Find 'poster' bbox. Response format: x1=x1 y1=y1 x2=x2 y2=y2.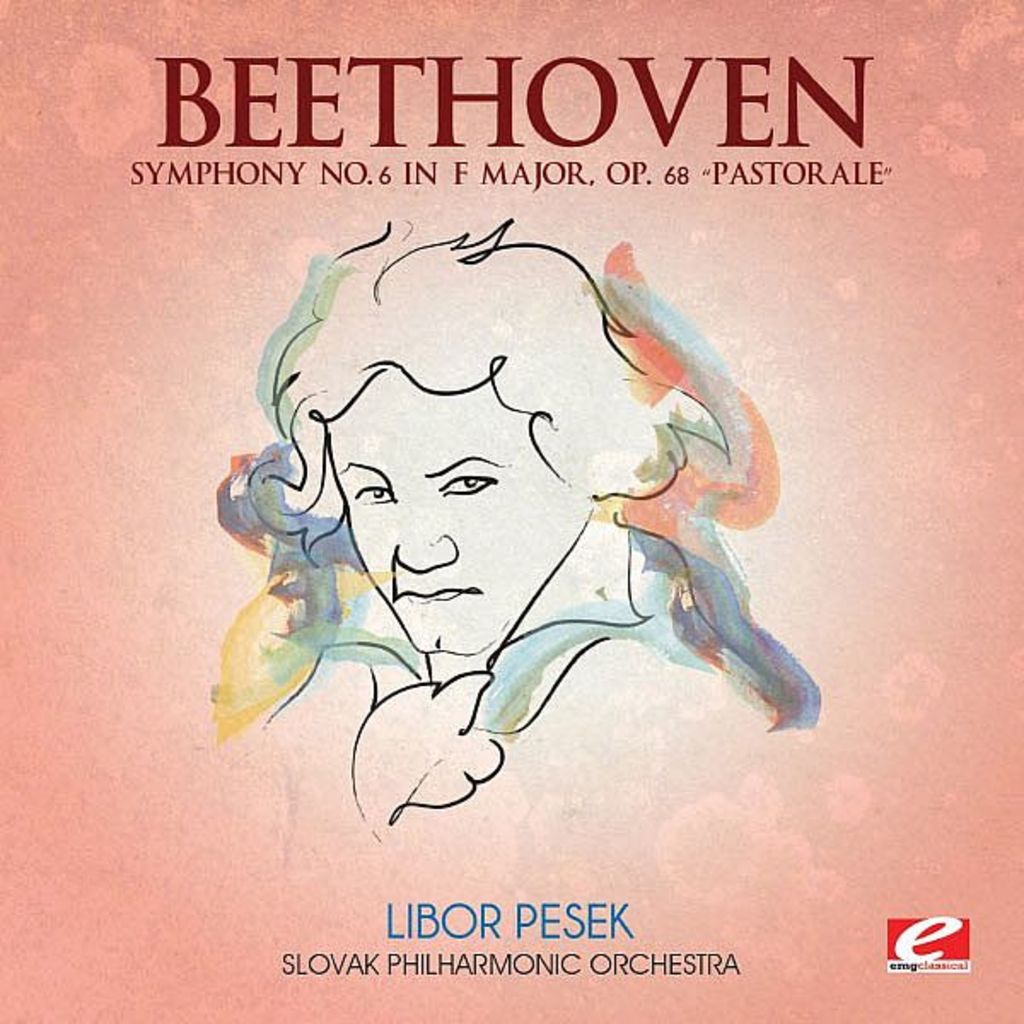
x1=0 y1=0 x2=1022 y2=1022.
